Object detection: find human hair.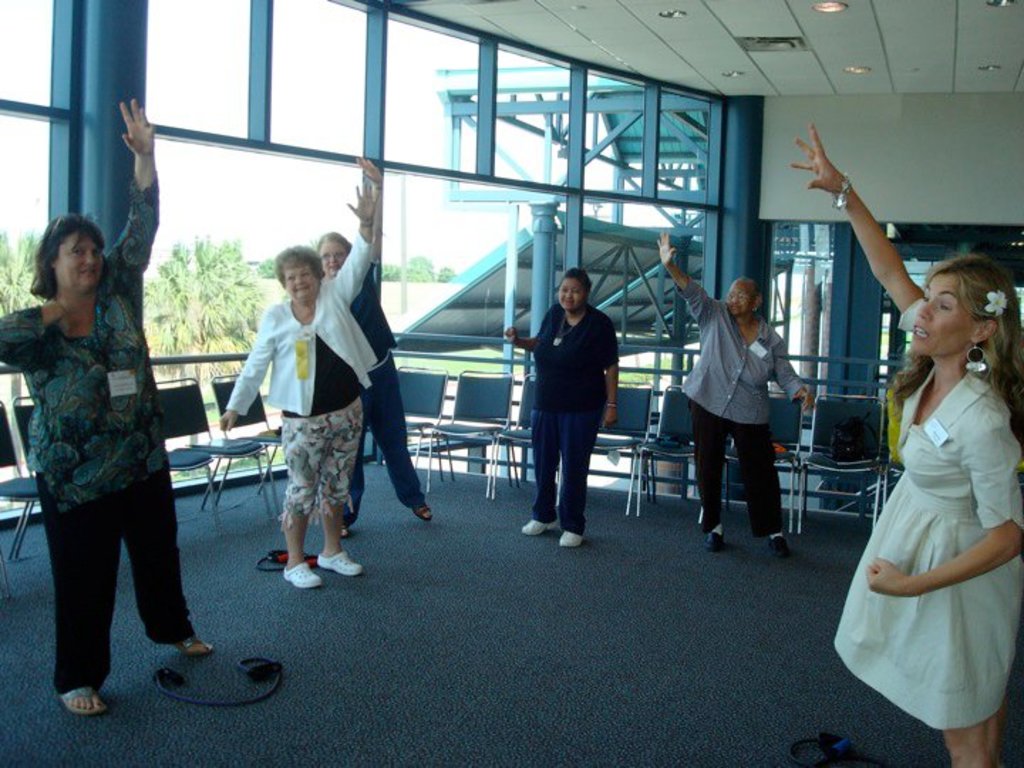
[896, 262, 1023, 454].
